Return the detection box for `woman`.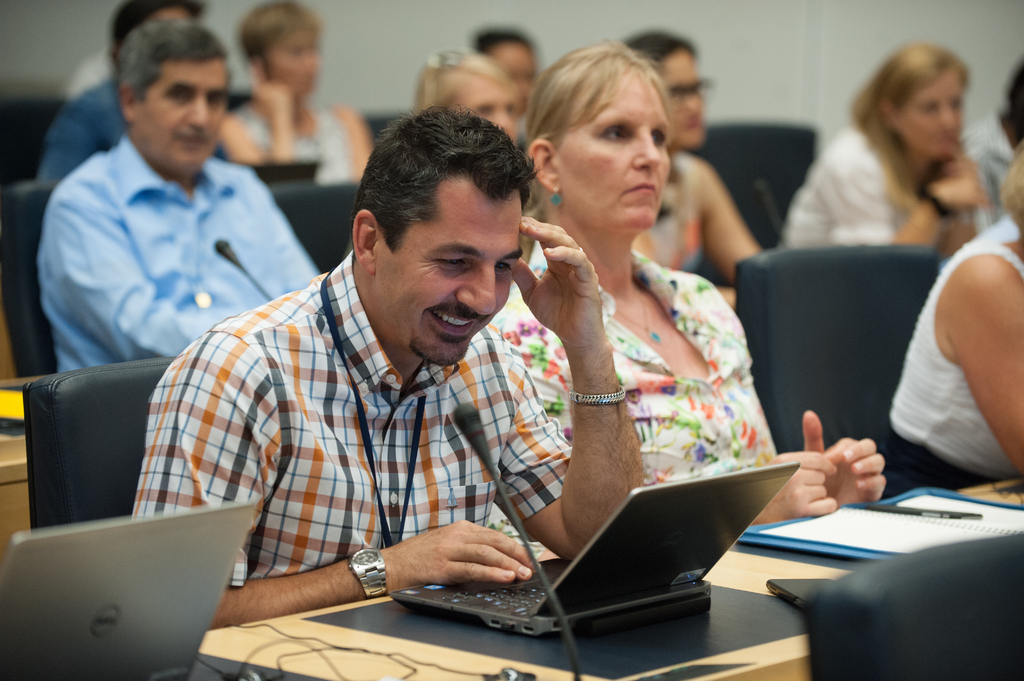
[left=491, top=23, right=798, bottom=591].
